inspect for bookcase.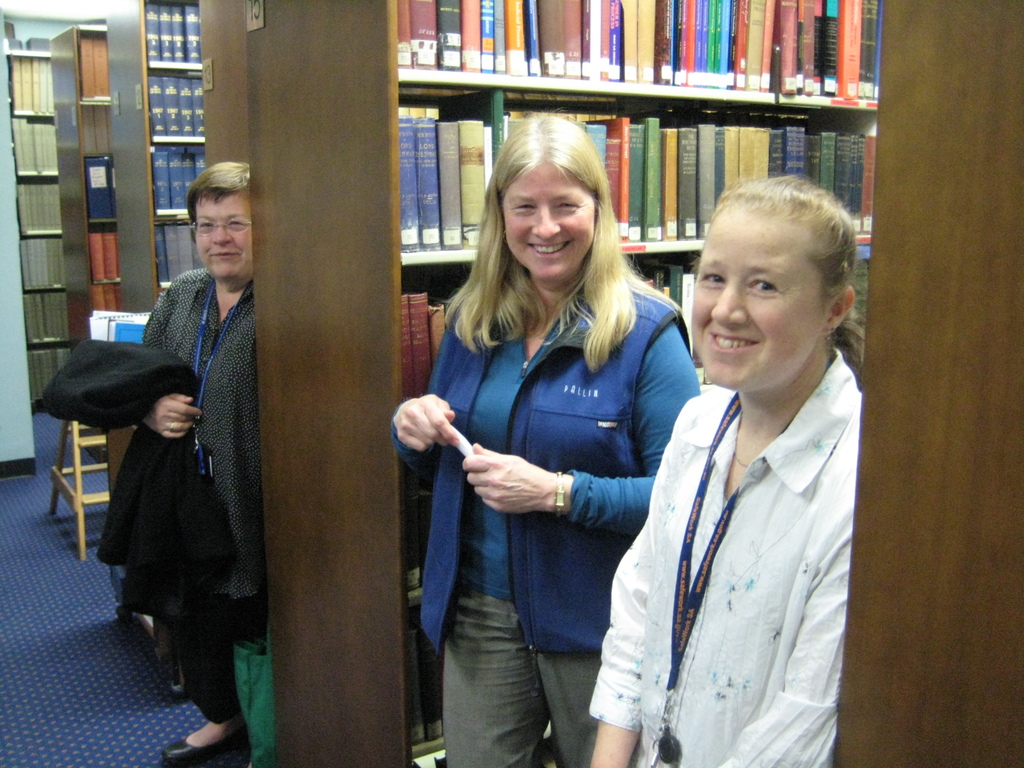
Inspection: <bbox>104, 0, 197, 312</bbox>.
